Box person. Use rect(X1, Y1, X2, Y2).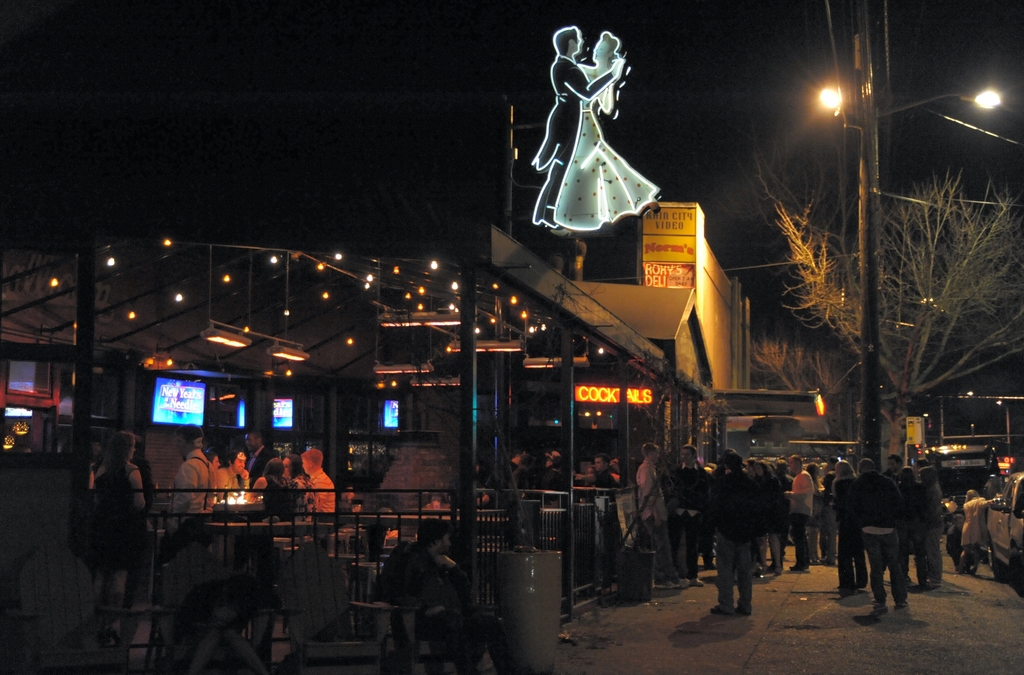
rect(852, 467, 927, 615).
